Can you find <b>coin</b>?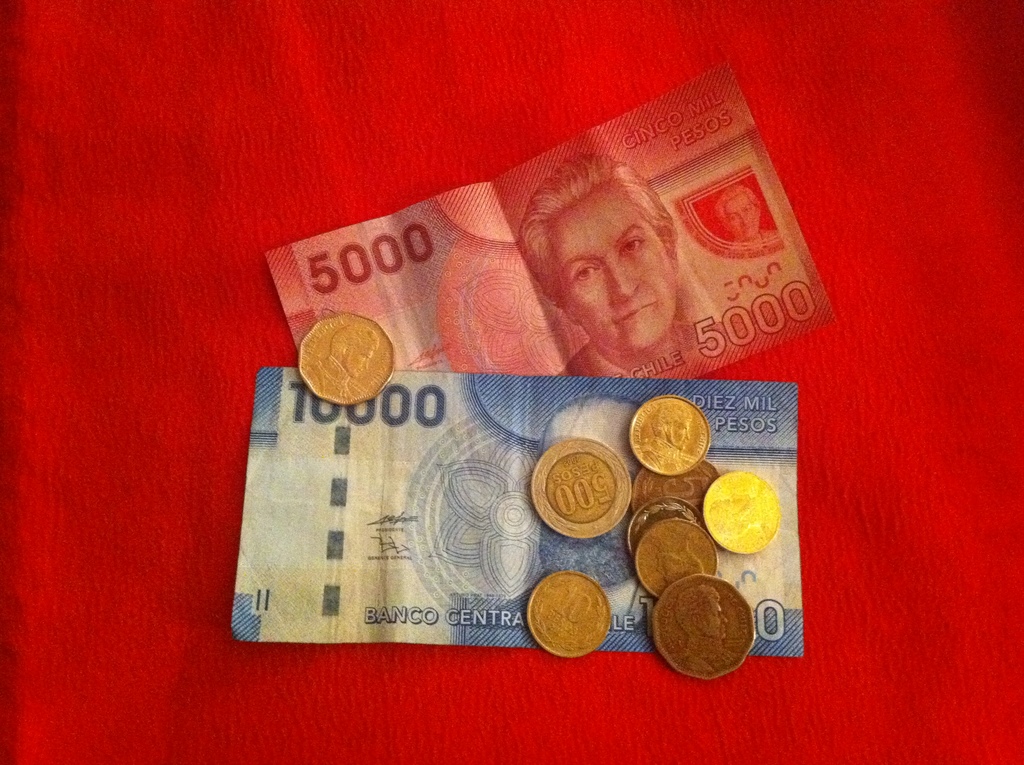
Yes, bounding box: region(295, 309, 400, 409).
